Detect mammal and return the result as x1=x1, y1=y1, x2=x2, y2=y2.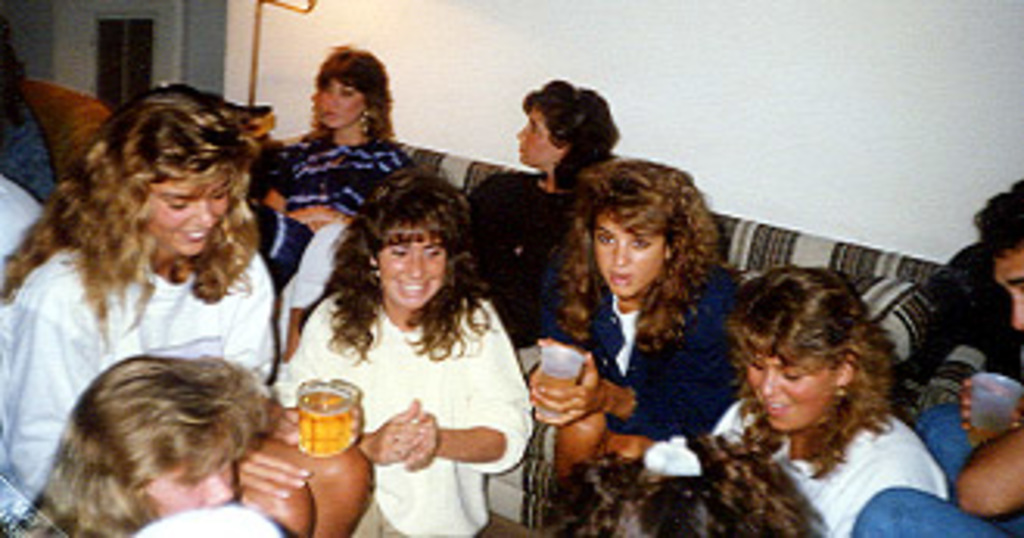
x1=271, y1=174, x2=529, y2=535.
